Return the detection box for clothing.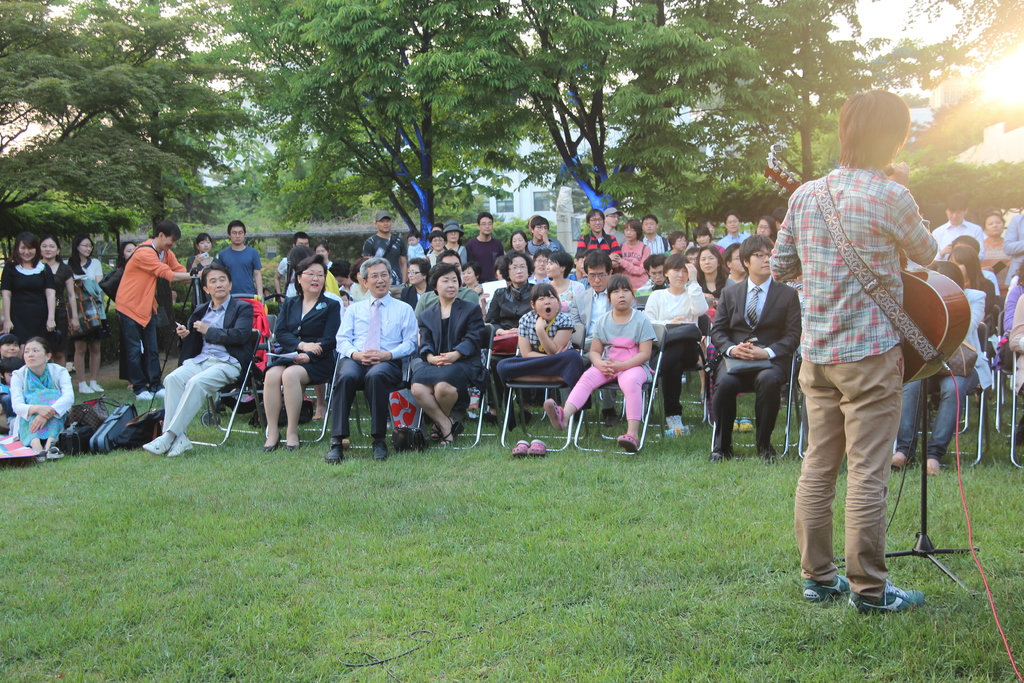
select_region(20, 261, 58, 340).
